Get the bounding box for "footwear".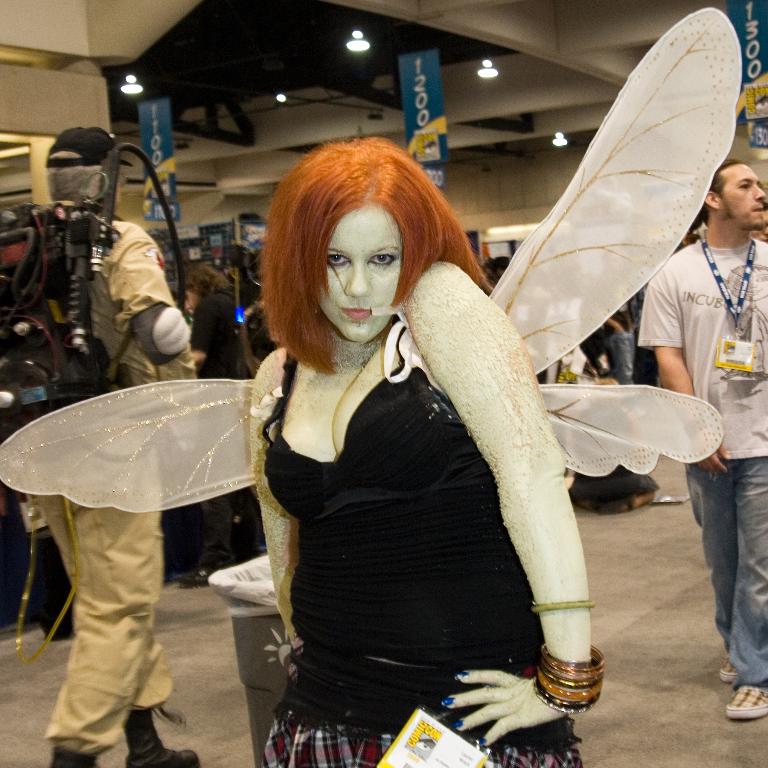
x1=46, y1=750, x2=101, y2=767.
